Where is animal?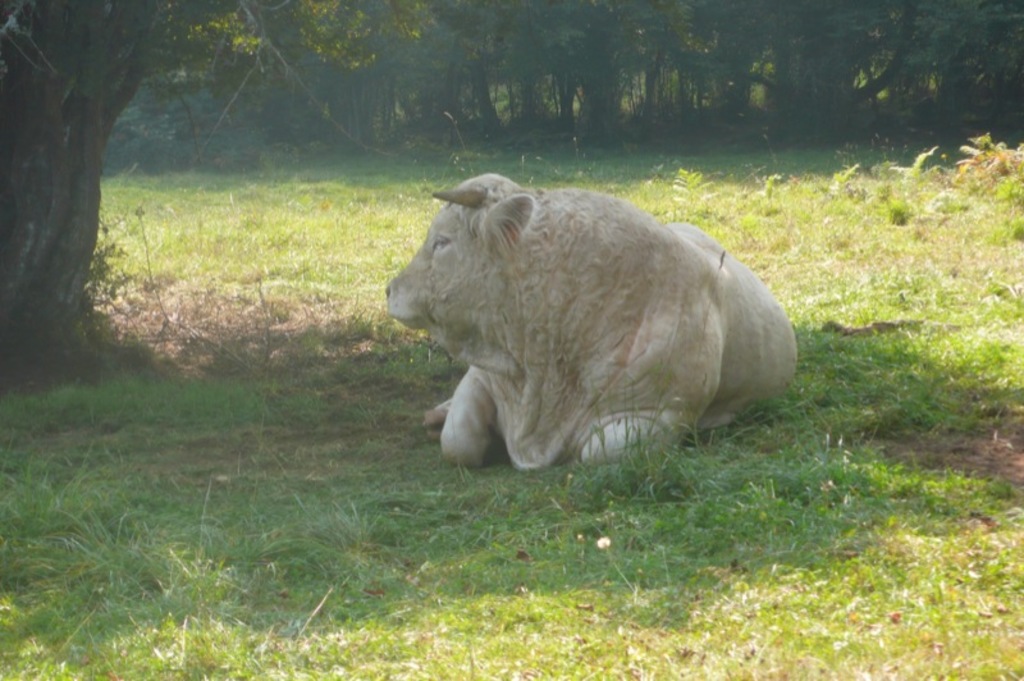
rect(384, 164, 806, 474).
